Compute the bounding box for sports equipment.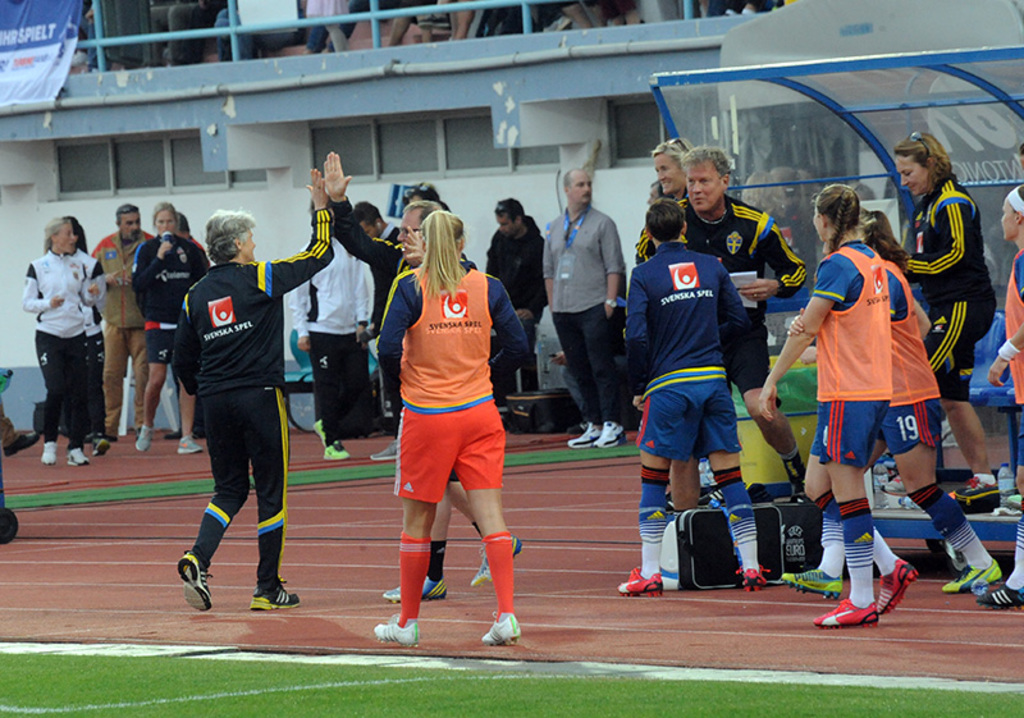
box=[311, 419, 342, 459].
